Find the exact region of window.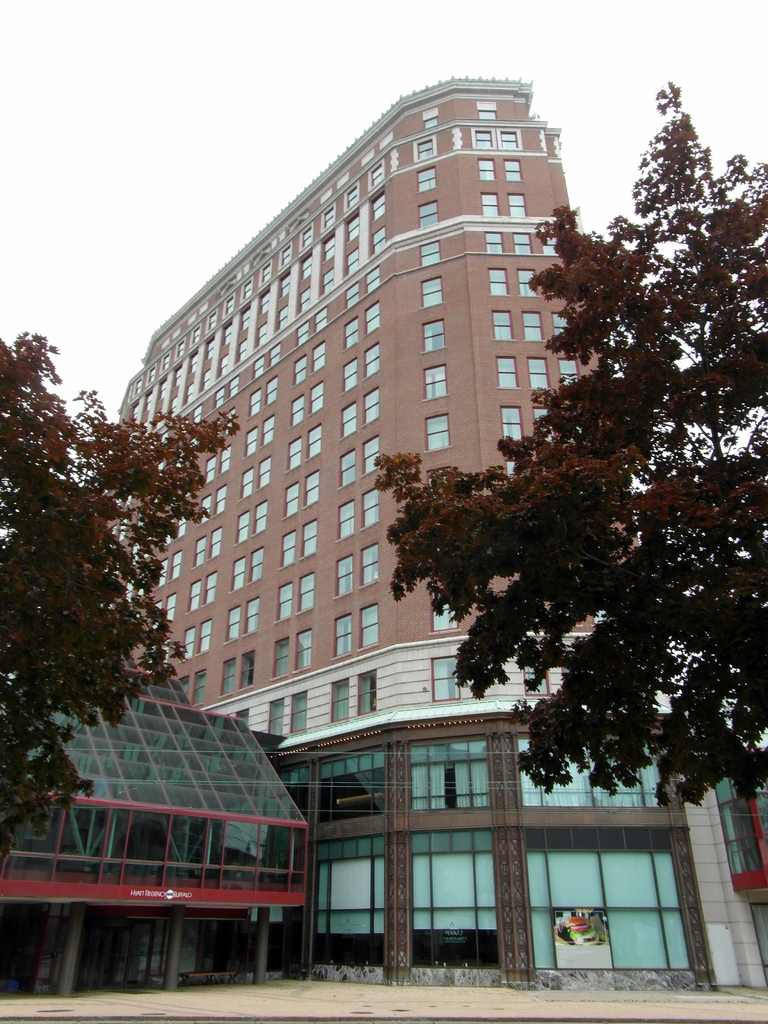
Exact region: region(264, 375, 276, 407).
